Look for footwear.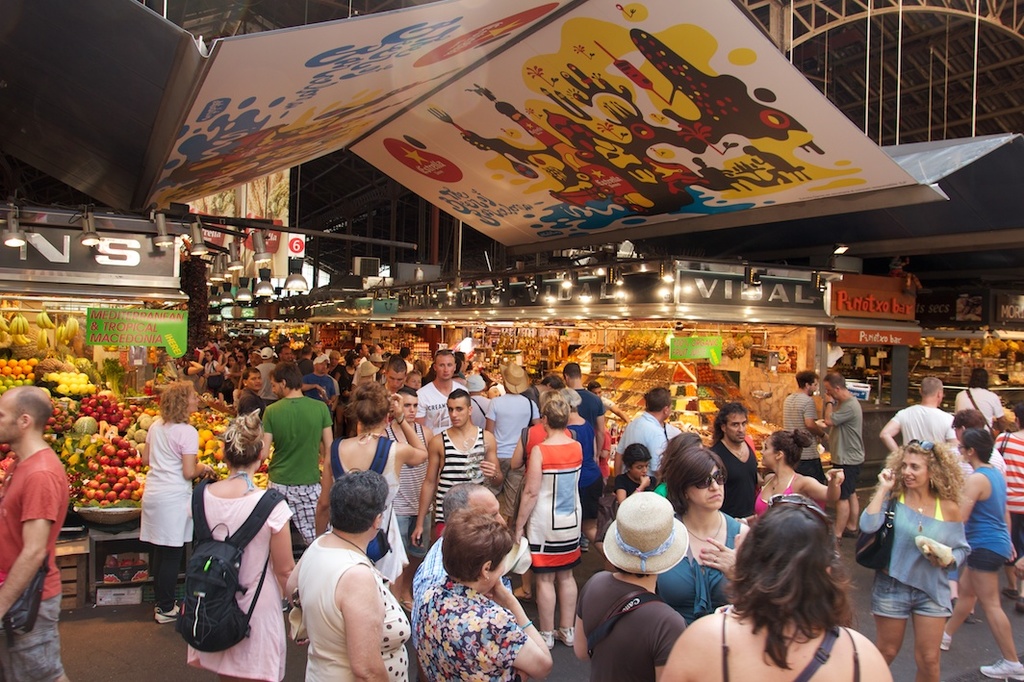
Found: box=[841, 519, 861, 537].
